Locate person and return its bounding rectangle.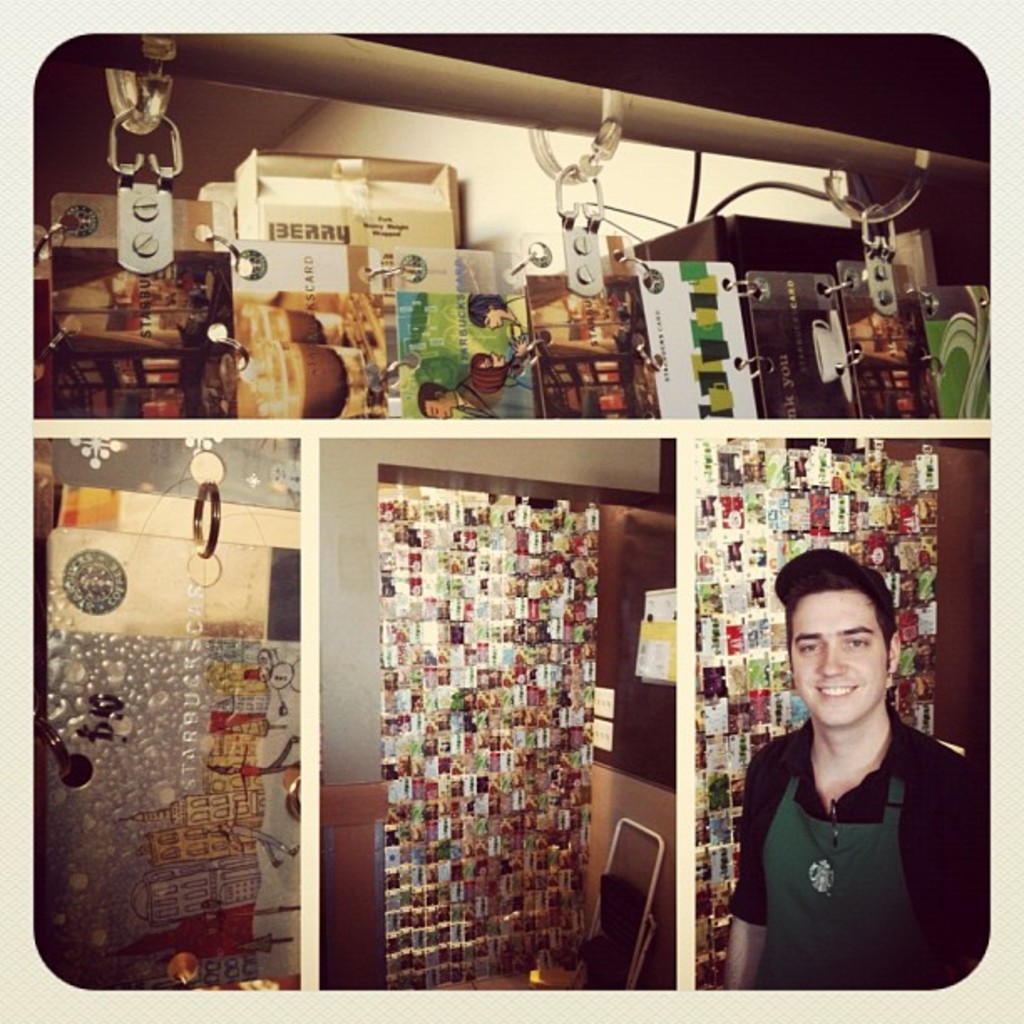
bbox=(465, 298, 527, 333).
